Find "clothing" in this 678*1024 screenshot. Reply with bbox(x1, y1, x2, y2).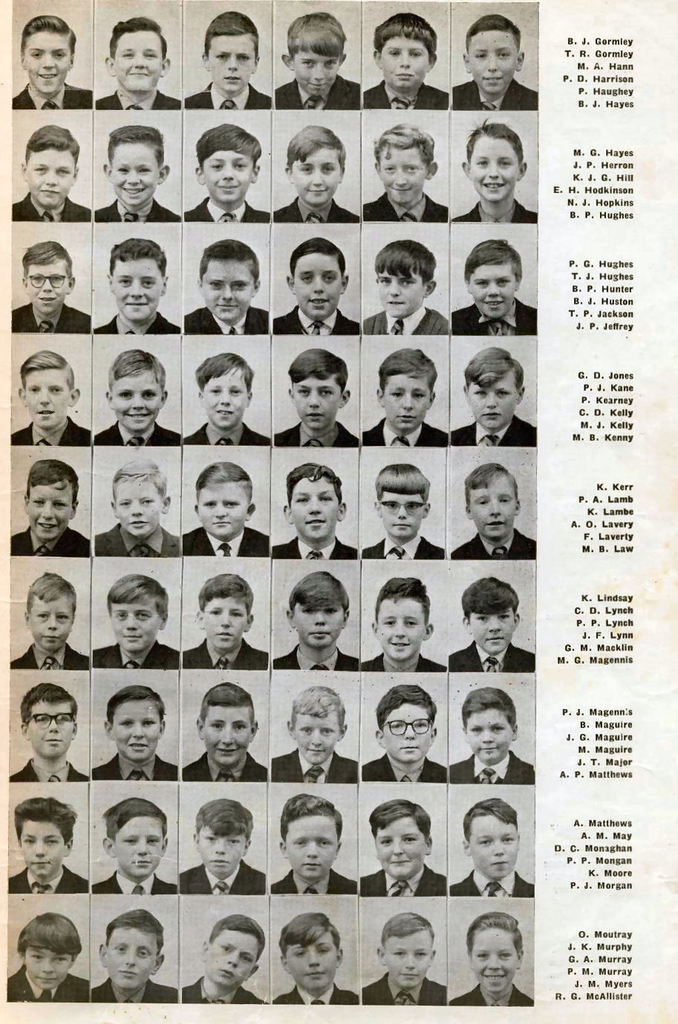
bbox(7, 963, 89, 1004).
